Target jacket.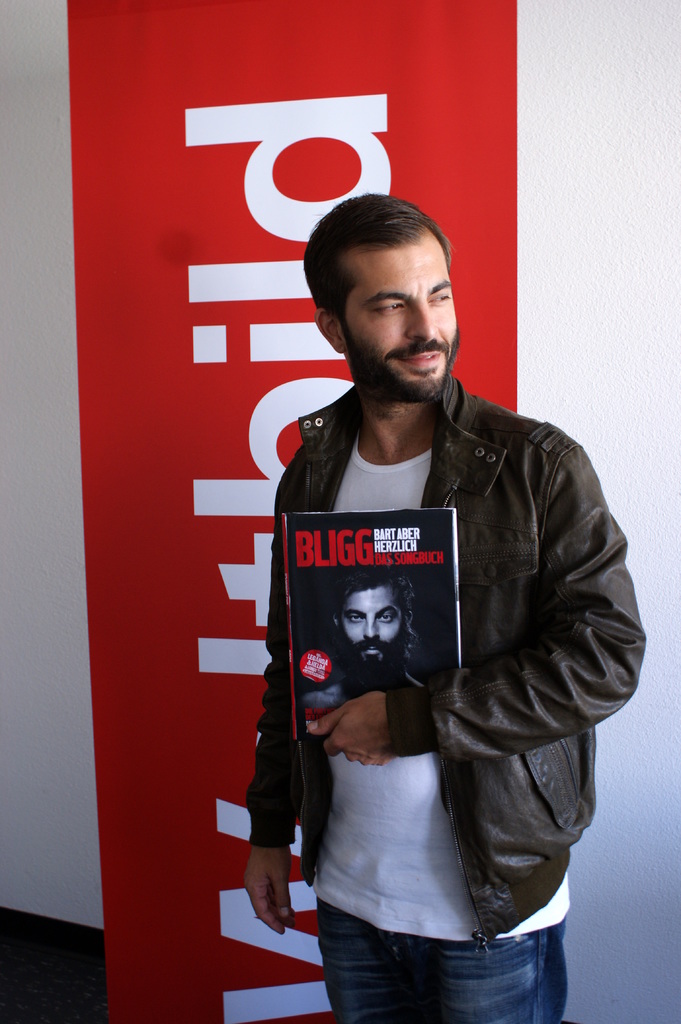
Target region: (x1=250, y1=309, x2=627, y2=952).
